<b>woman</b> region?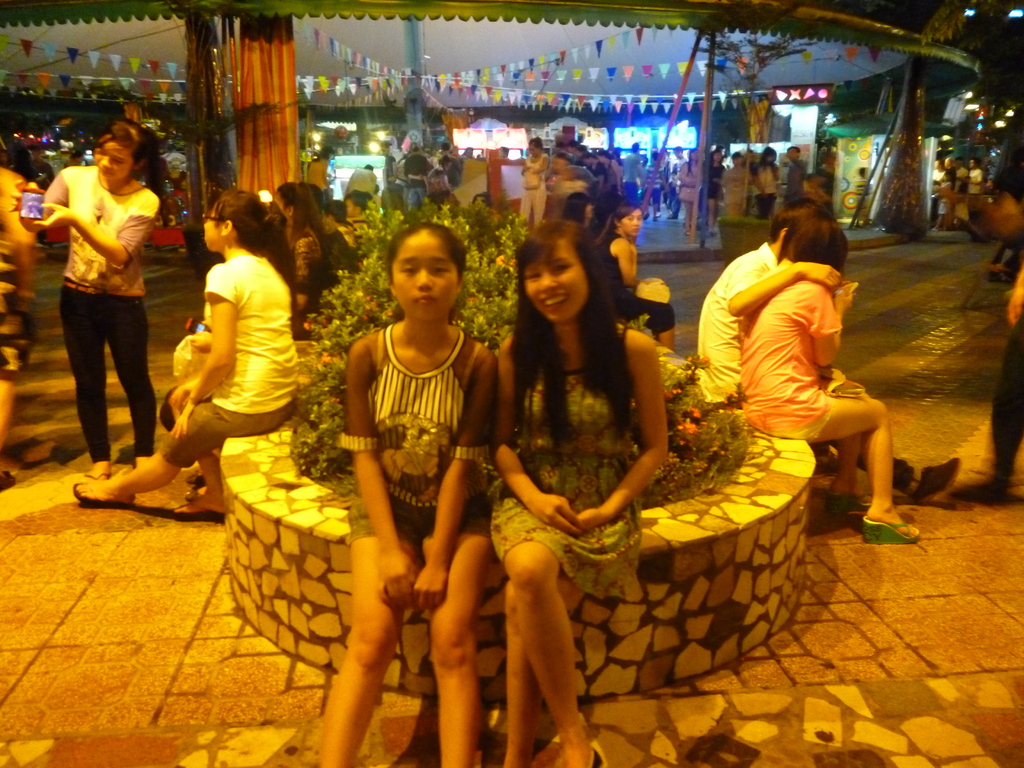
left=739, top=214, right=924, bottom=545
